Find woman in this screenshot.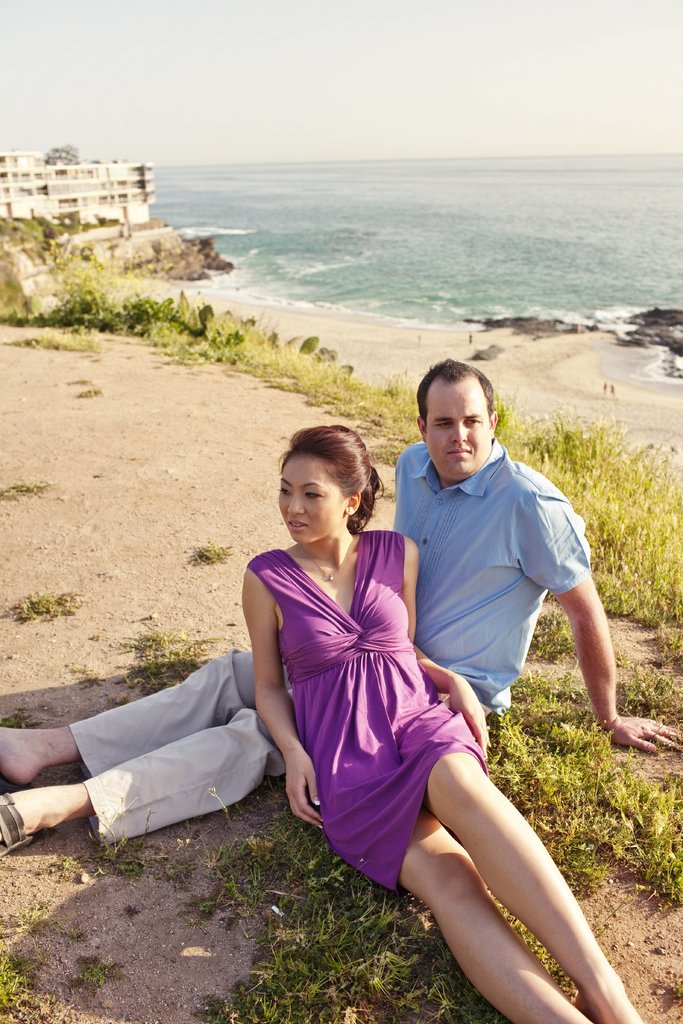
The bounding box for woman is left=251, top=427, right=567, bottom=980.
